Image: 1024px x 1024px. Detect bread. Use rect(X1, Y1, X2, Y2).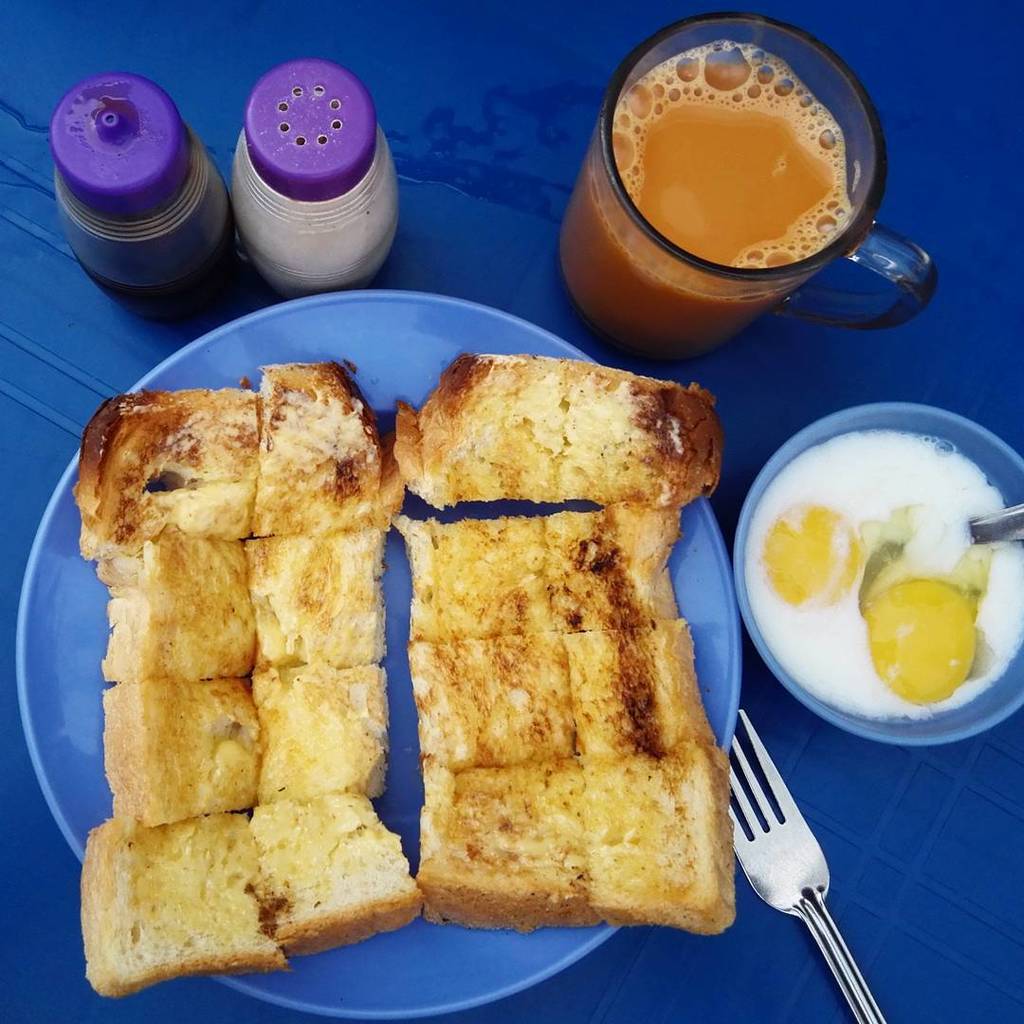
rect(403, 354, 741, 894).
